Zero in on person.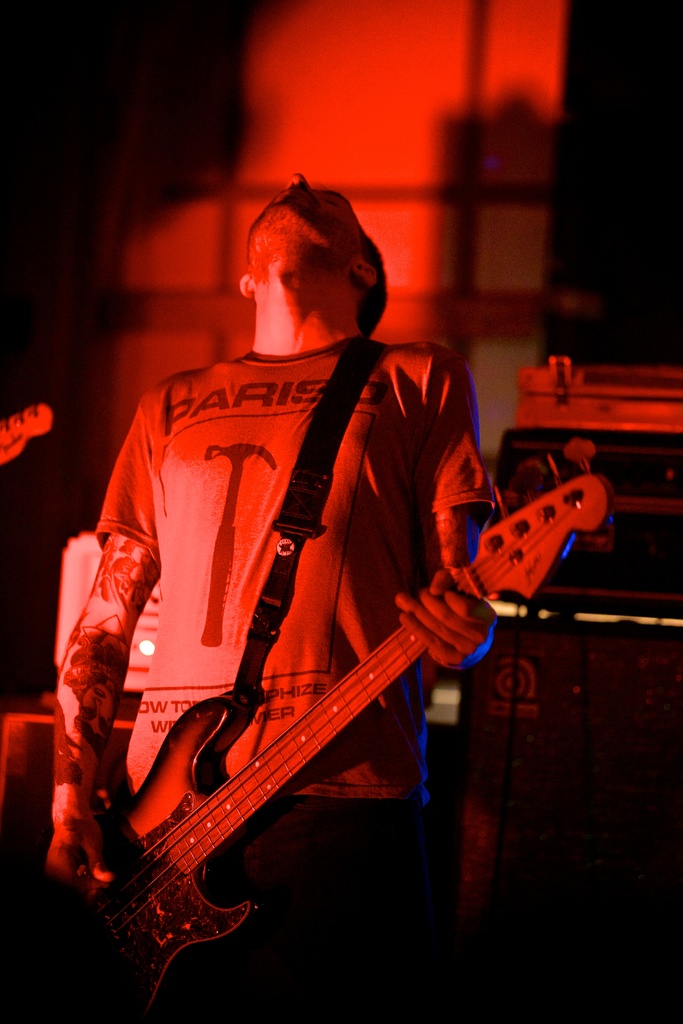
Zeroed in: 60/179/518/923.
